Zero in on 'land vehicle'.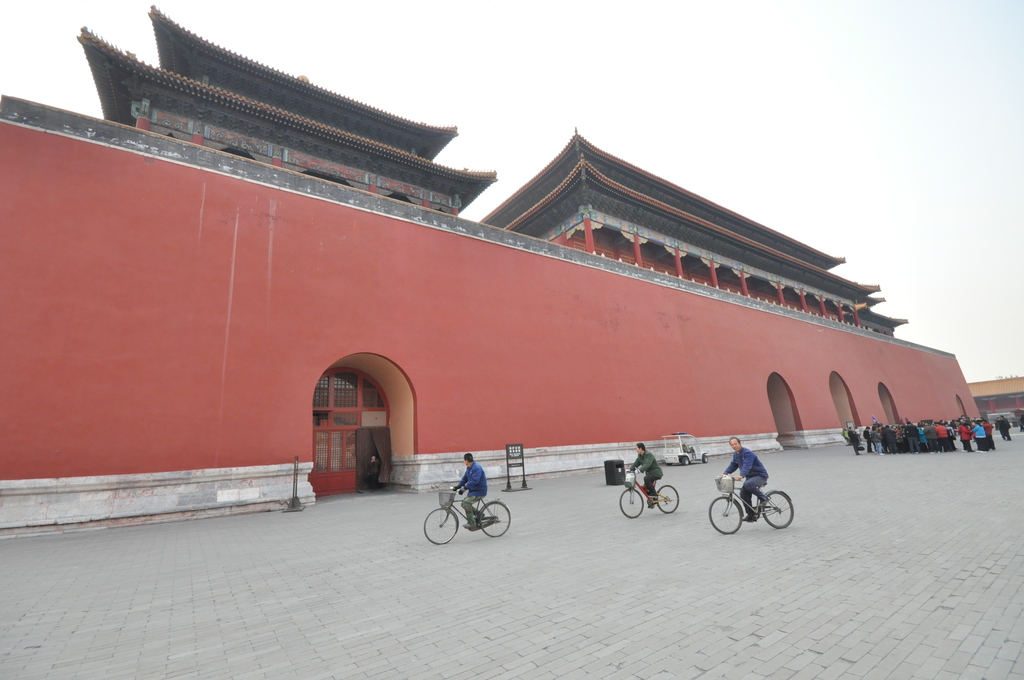
Zeroed in: x1=659 y1=432 x2=708 y2=465.
